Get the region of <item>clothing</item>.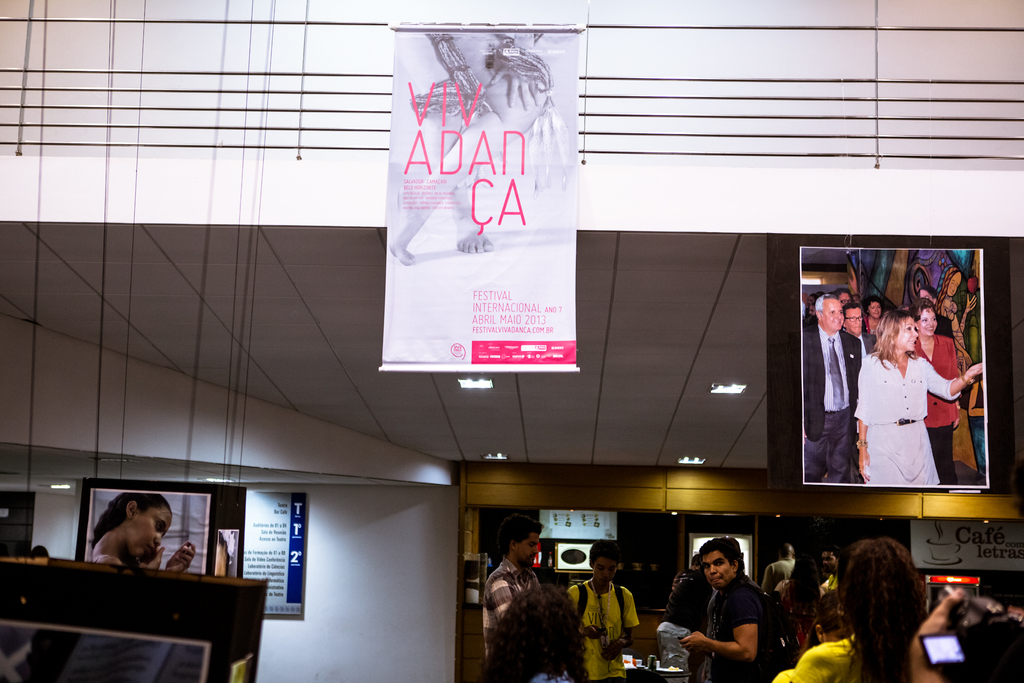
region(482, 565, 534, 667).
